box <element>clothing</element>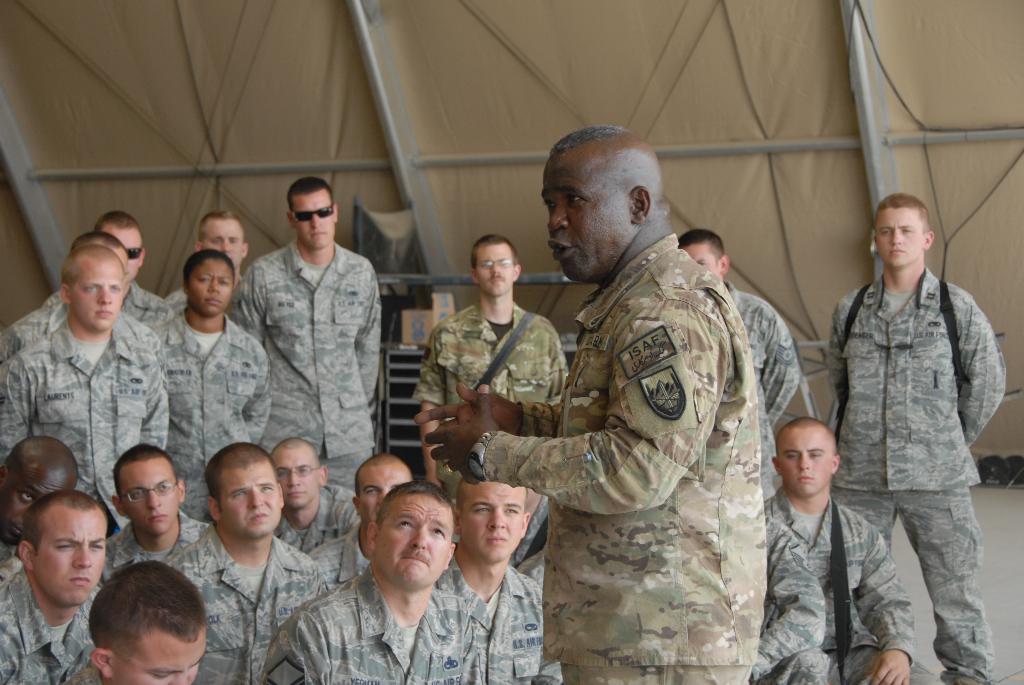
BBox(2, 269, 172, 336)
